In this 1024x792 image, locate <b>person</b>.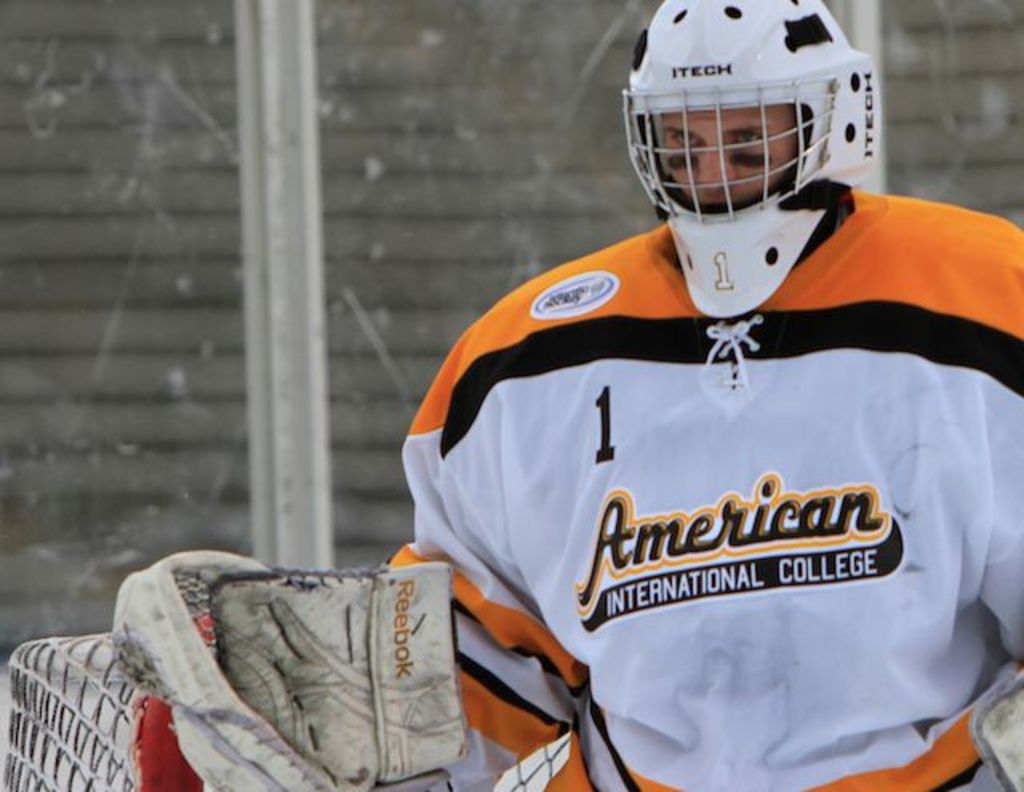
Bounding box: (left=362, top=32, right=1003, bottom=789).
